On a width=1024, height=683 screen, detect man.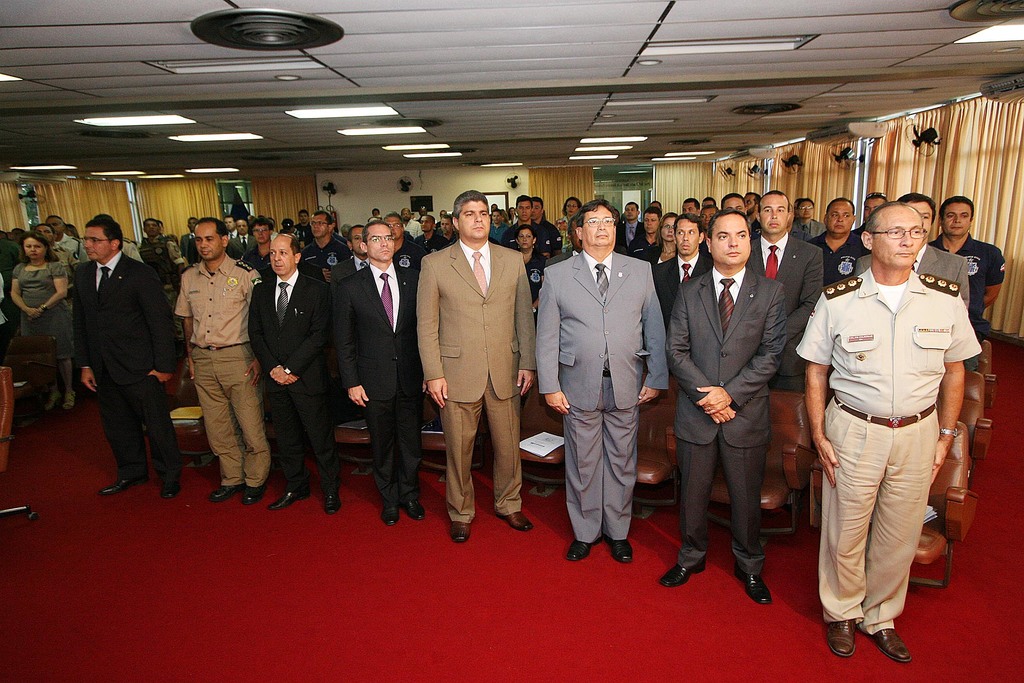
rect(505, 208, 518, 227).
